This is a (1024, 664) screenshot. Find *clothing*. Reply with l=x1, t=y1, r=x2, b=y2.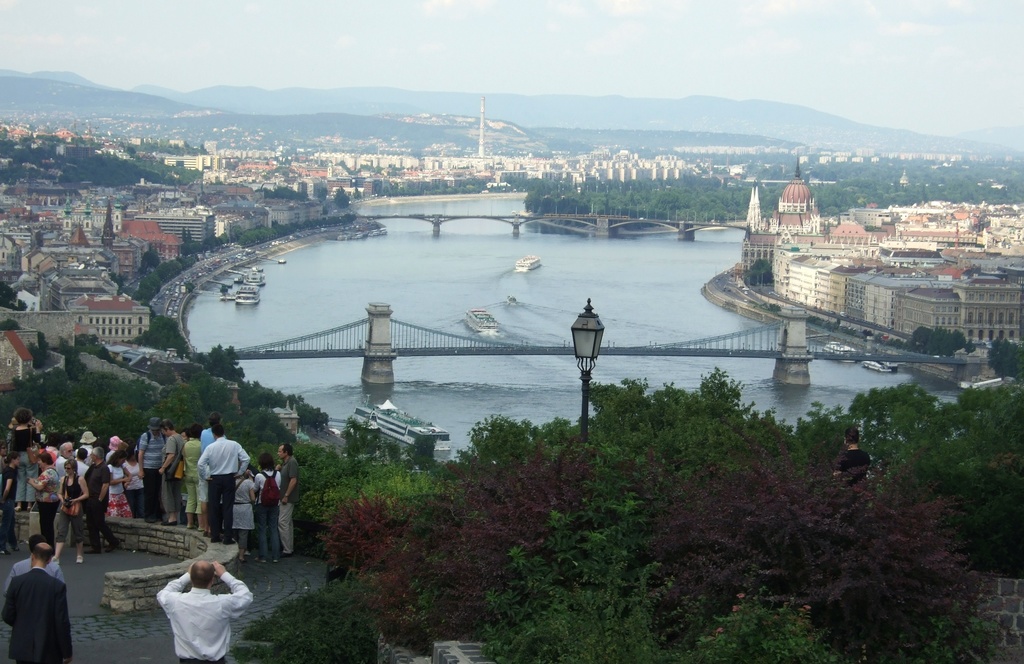
l=198, t=431, r=223, b=469.
